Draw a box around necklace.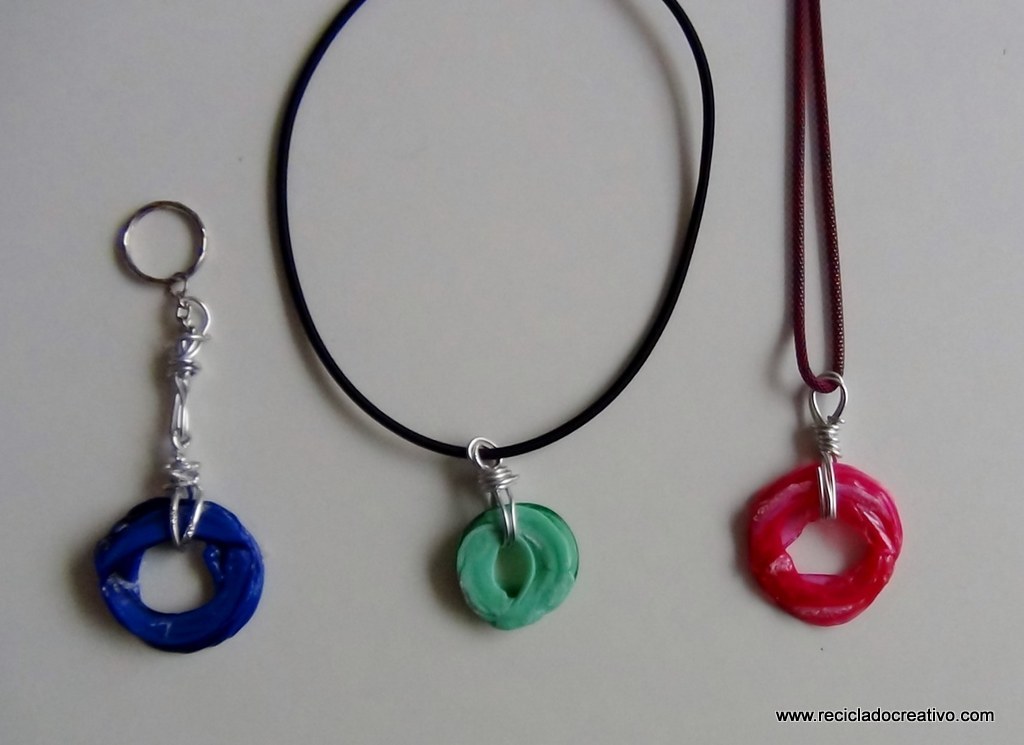
[741, 0, 902, 625].
